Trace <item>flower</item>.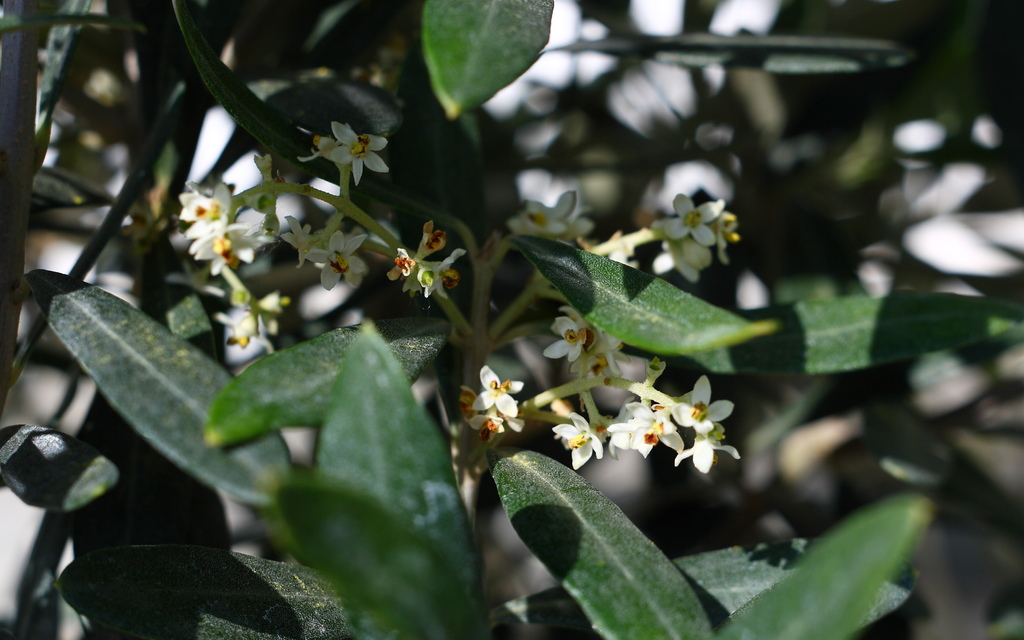
Traced to [x1=180, y1=176, x2=273, y2=280].
